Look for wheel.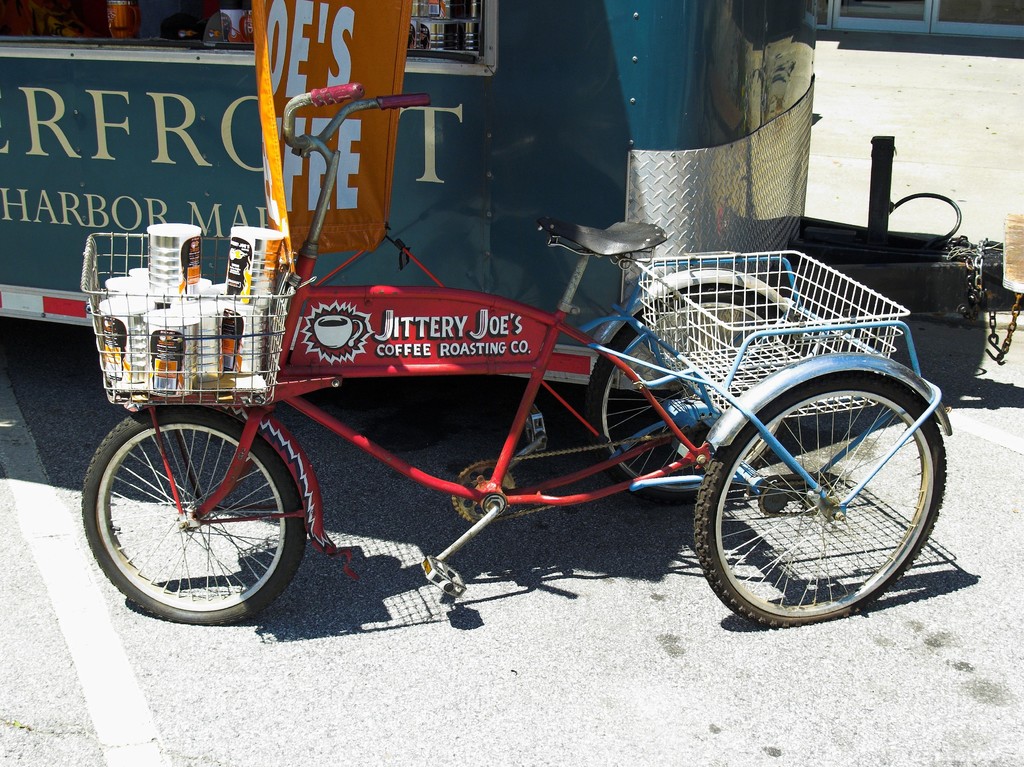
Found: rect(585, 283, 795, 504).
